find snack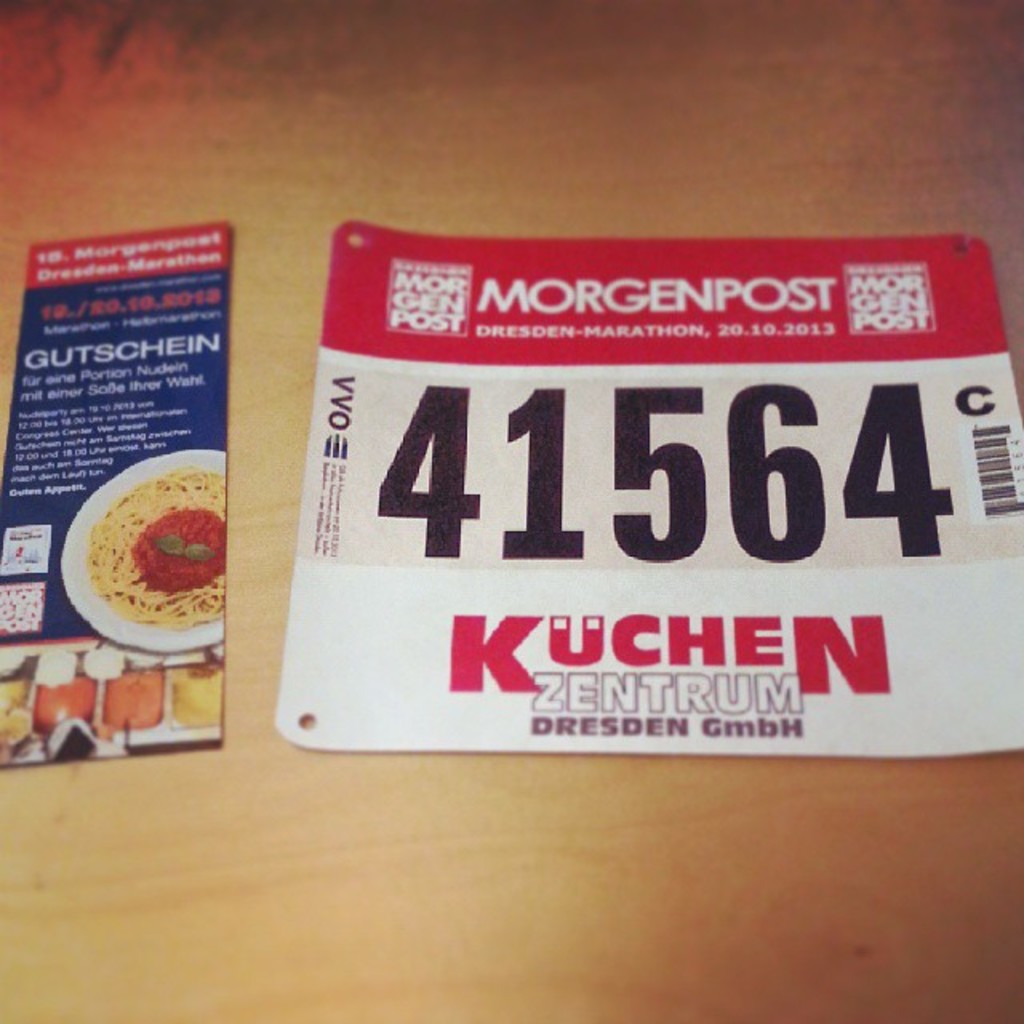
Rect(171, 666, 226, 722)
